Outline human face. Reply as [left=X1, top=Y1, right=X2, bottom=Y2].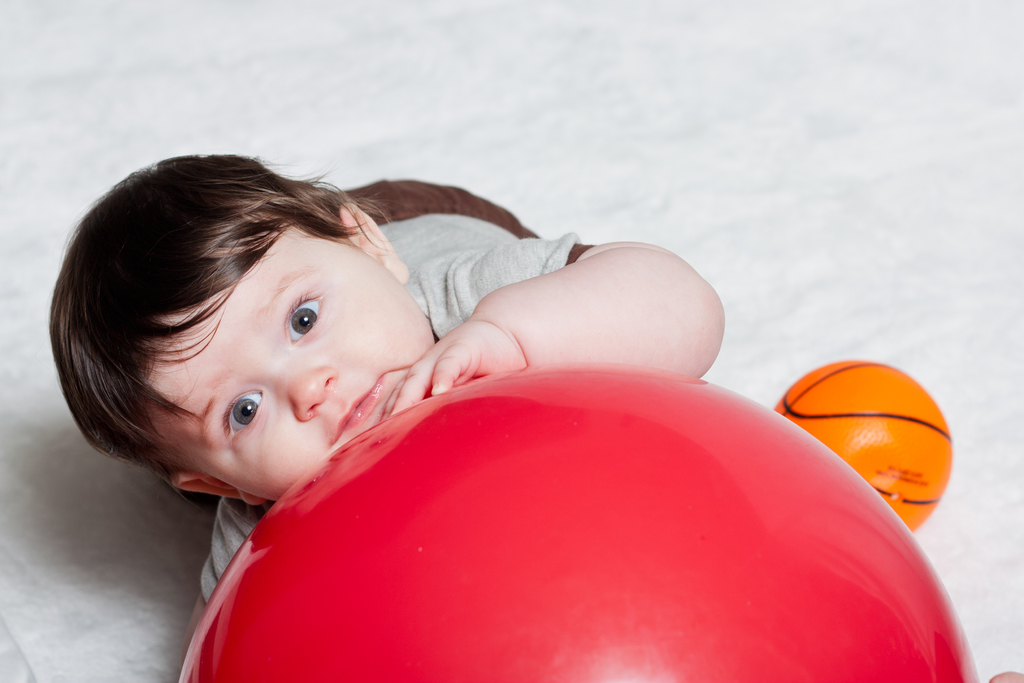
[left=181, top=219, right=435, bottom=505].
